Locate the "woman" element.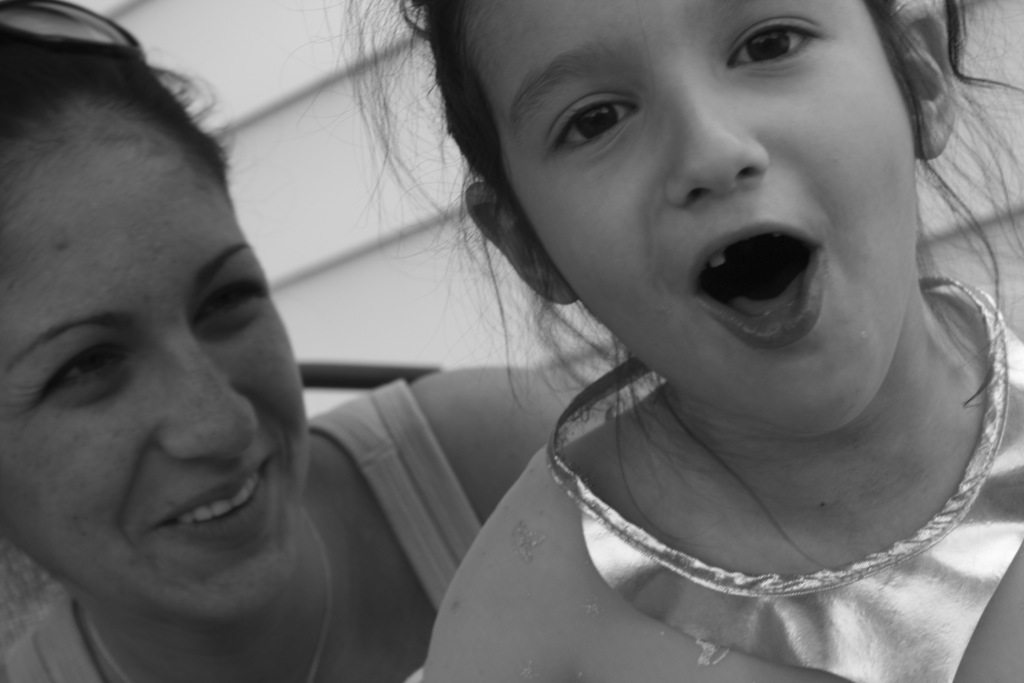
Element bbox: bbox(0, 0, 623, 682).
